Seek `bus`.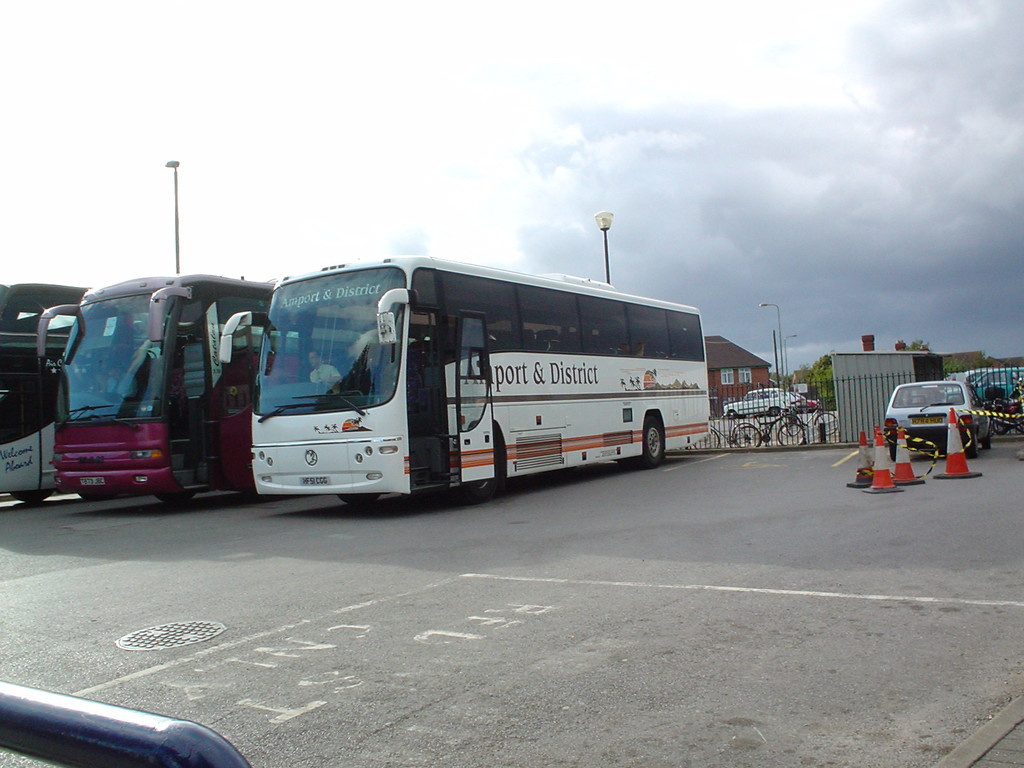
(left=0, top=278, right=93, bottom=496).
